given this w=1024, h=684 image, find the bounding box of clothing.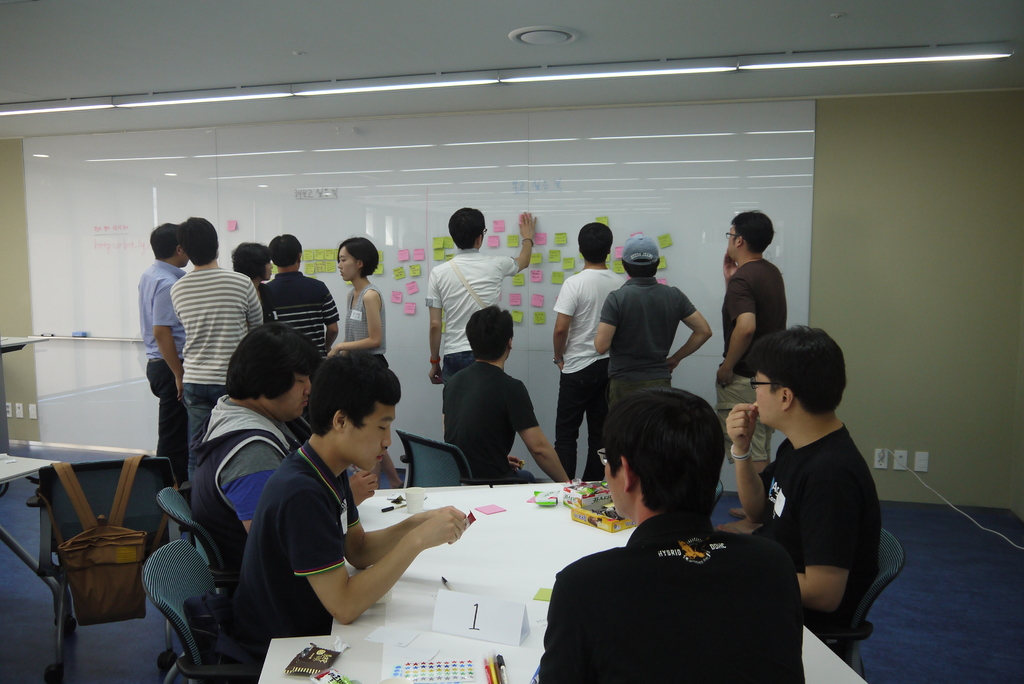
554:270:622:478.
